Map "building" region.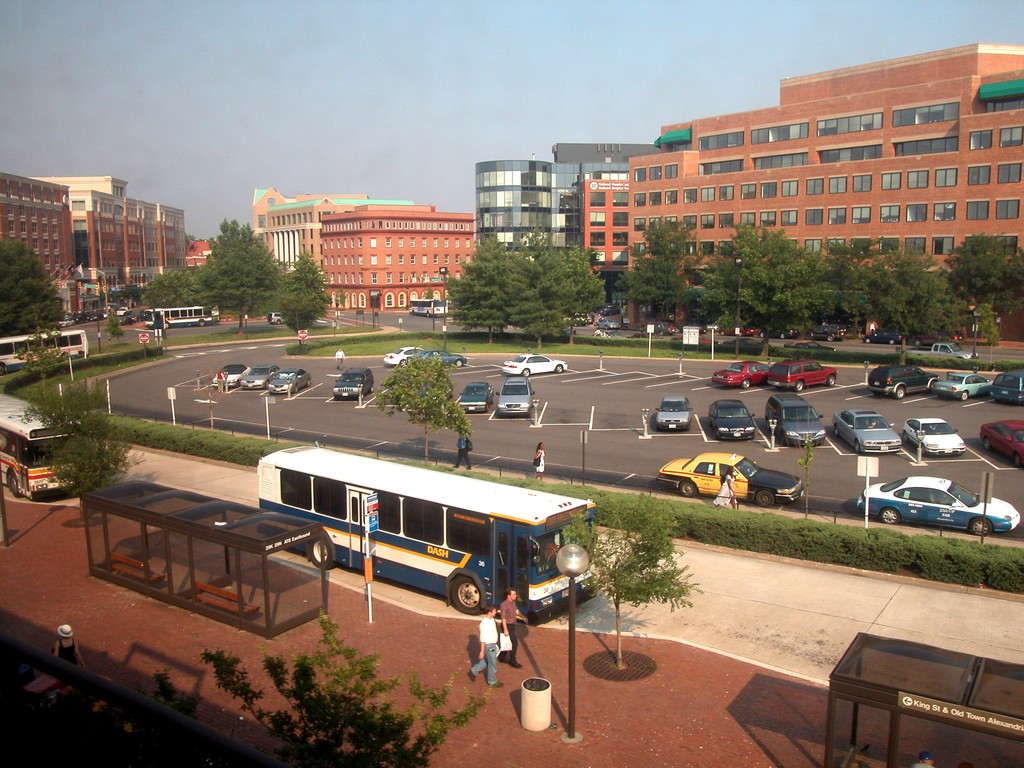
Mapped to 0, 173, 77, 315.
